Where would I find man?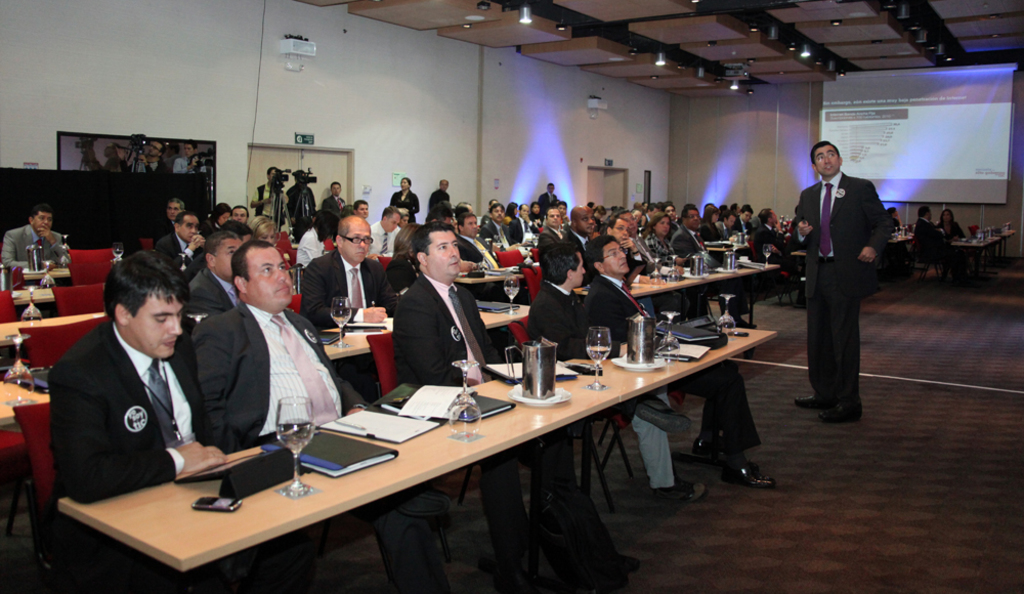
At box=[43, 251, 225, 593].
